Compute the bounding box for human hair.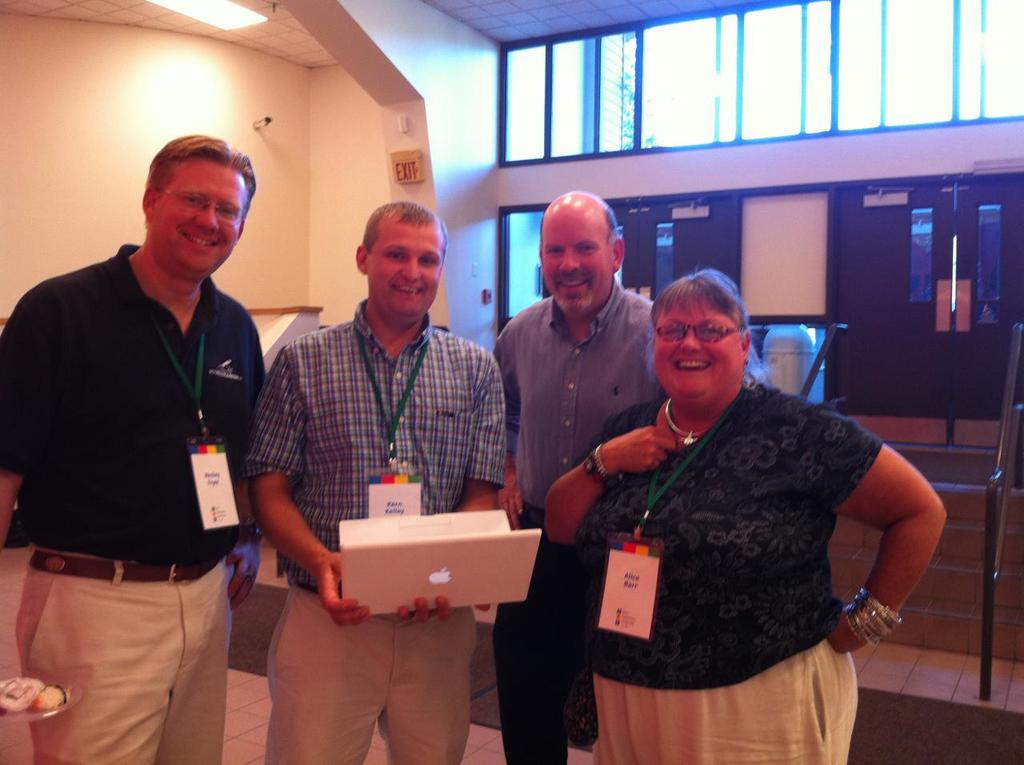
pyautogui.locateOnScreen(142, 132, 261, 214).
